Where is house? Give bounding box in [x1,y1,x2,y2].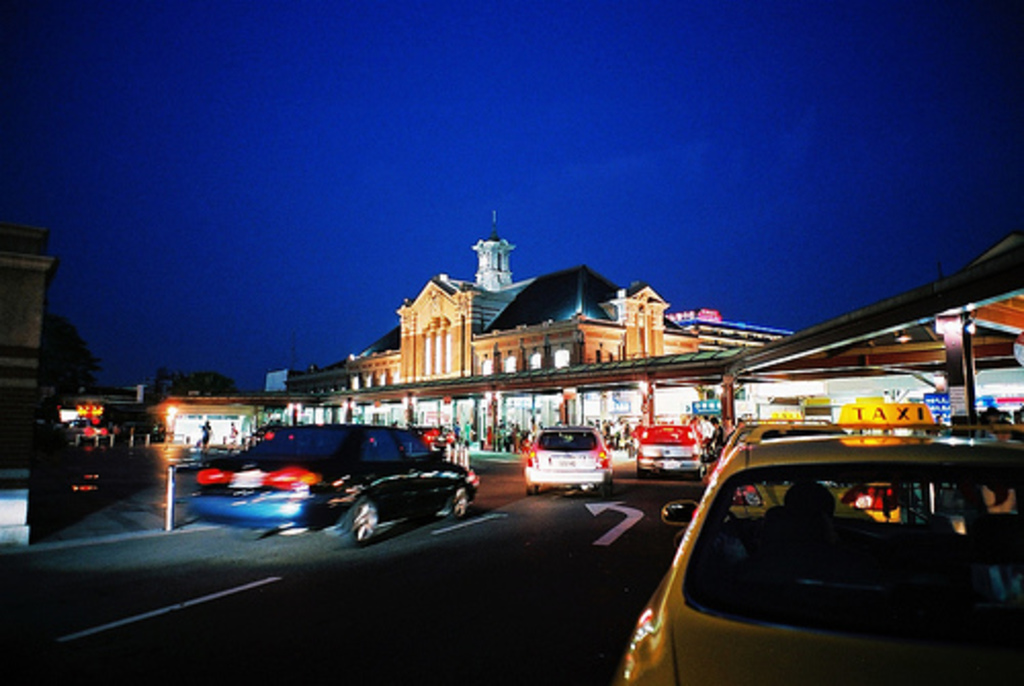
[0,233,57,553].
